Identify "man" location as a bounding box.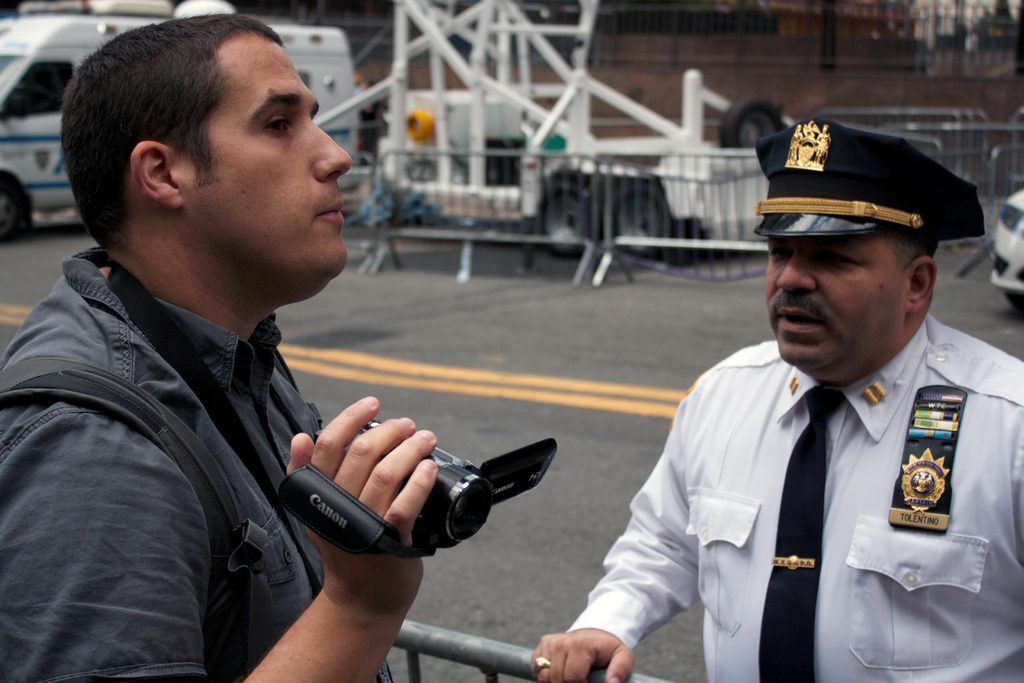
box(17, 15, 477, 654).
